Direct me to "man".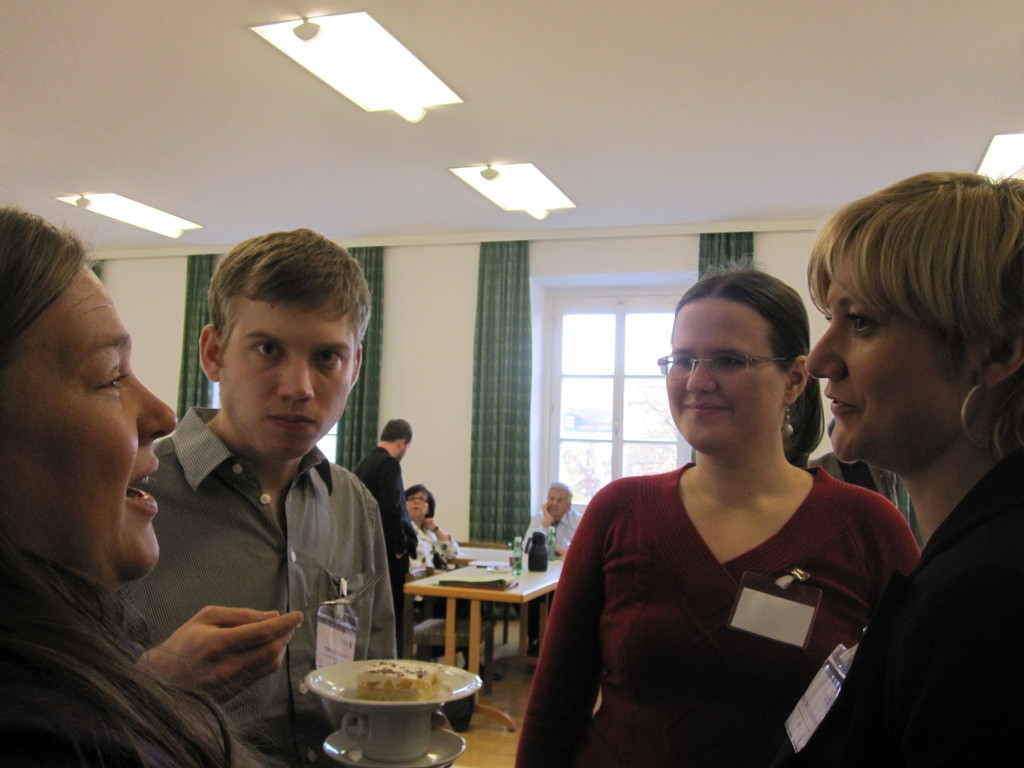
Direction: region(118, 225, 399, 767).
